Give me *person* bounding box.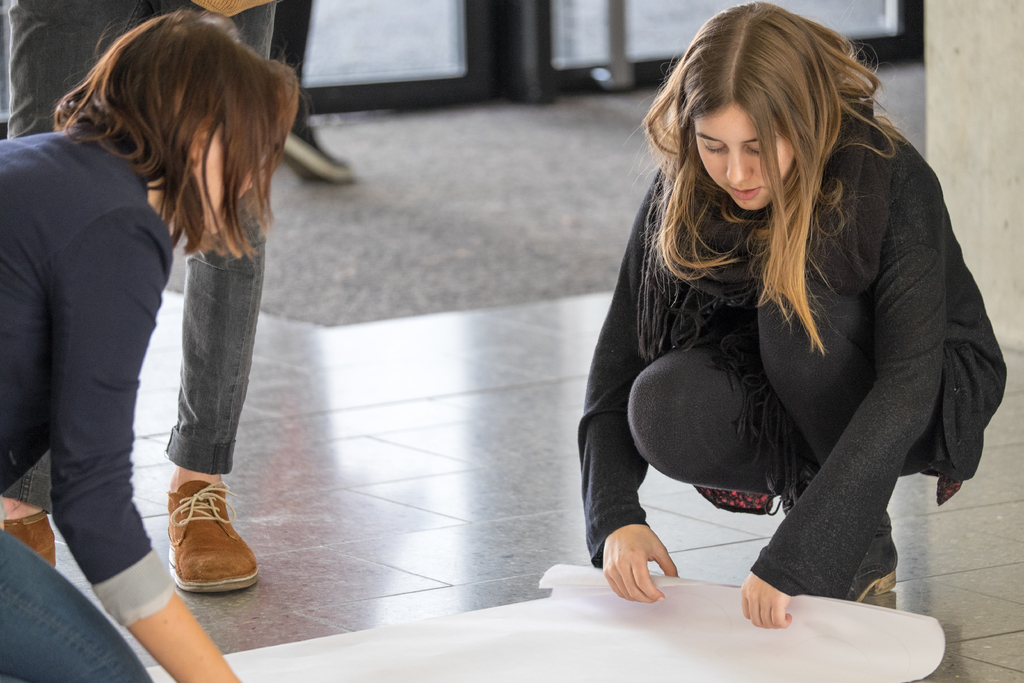
11/3/317/632.
